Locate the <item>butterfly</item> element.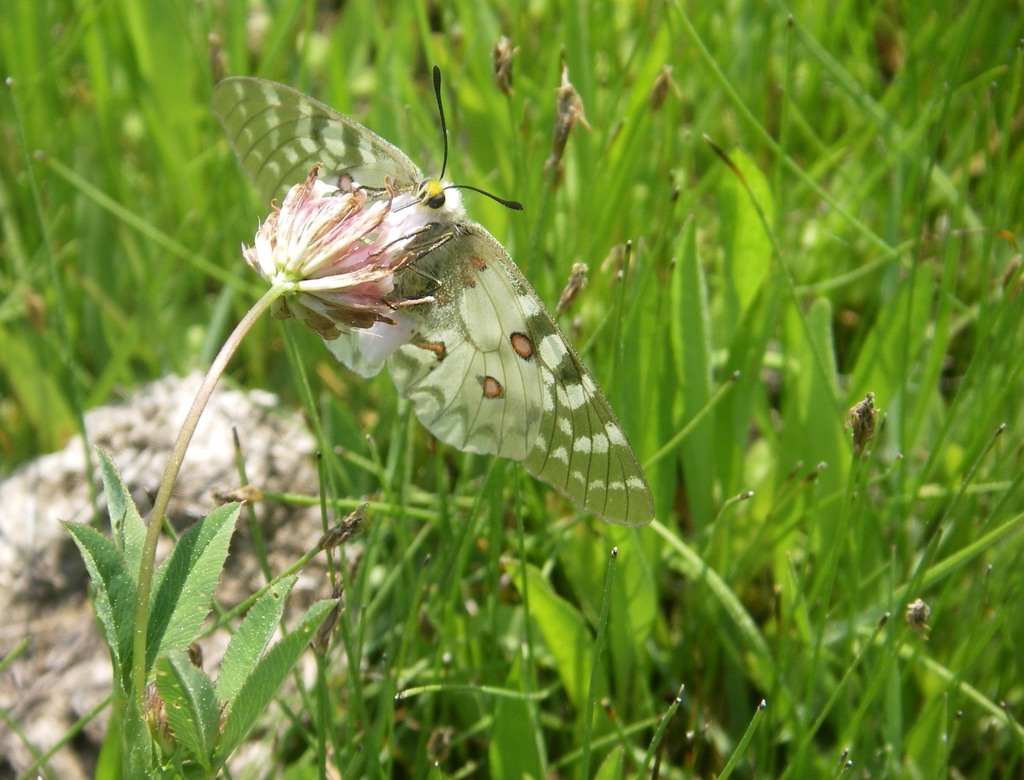
Element bbox: pyautogui.locateOnScreen(235, 77, 639, 541).
